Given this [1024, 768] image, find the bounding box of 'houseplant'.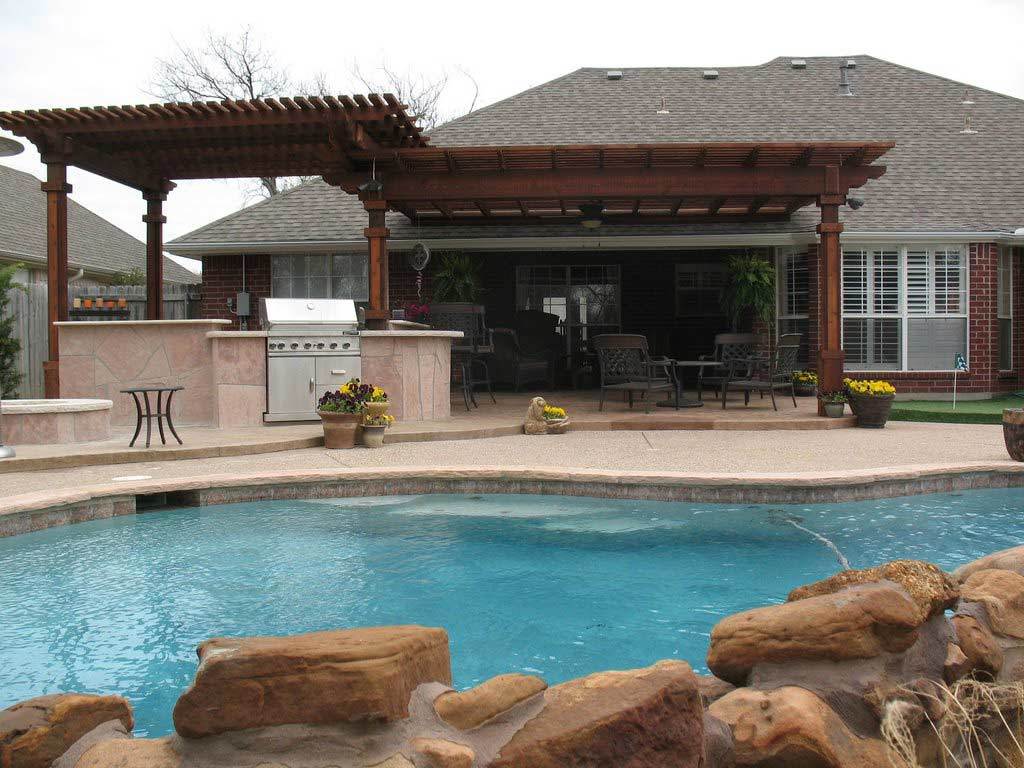
<box>358,414,394,447</box>.
